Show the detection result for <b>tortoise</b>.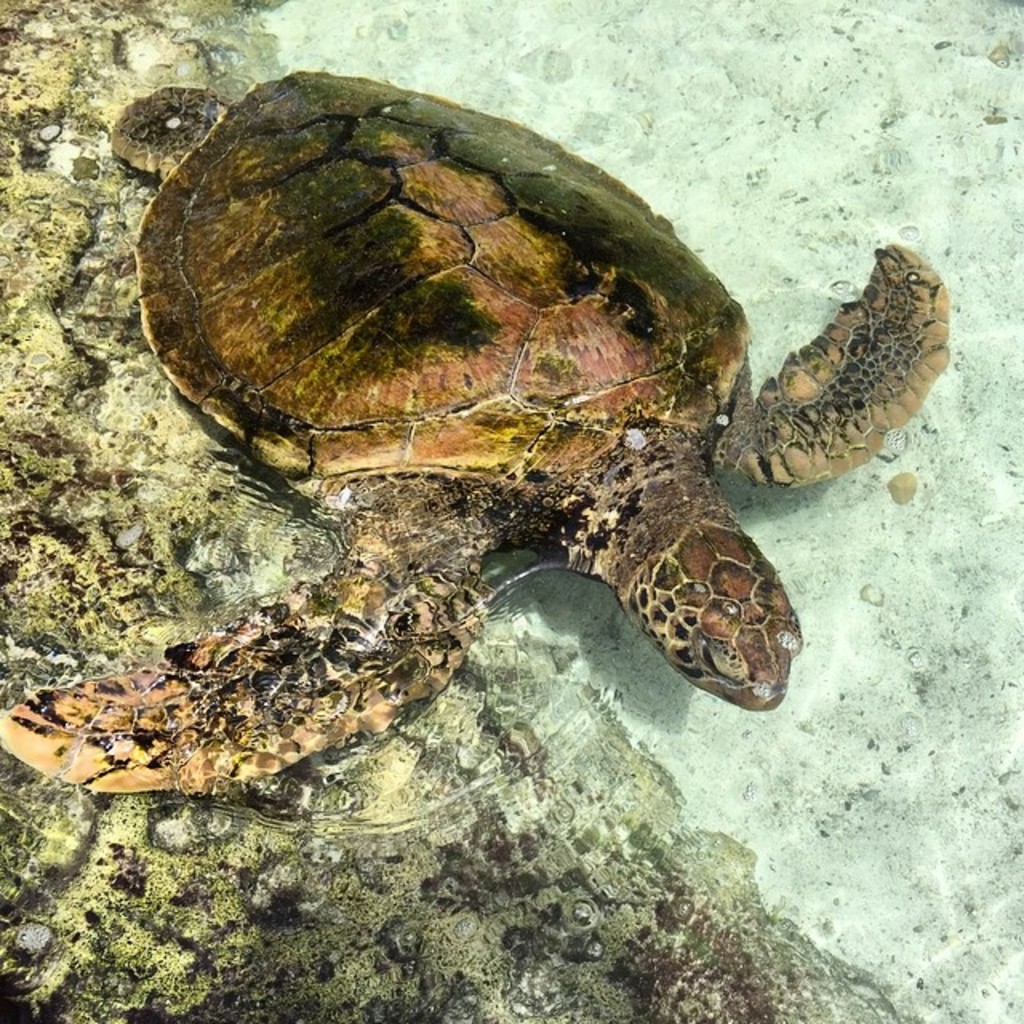
(0, 69, 955, 794).
